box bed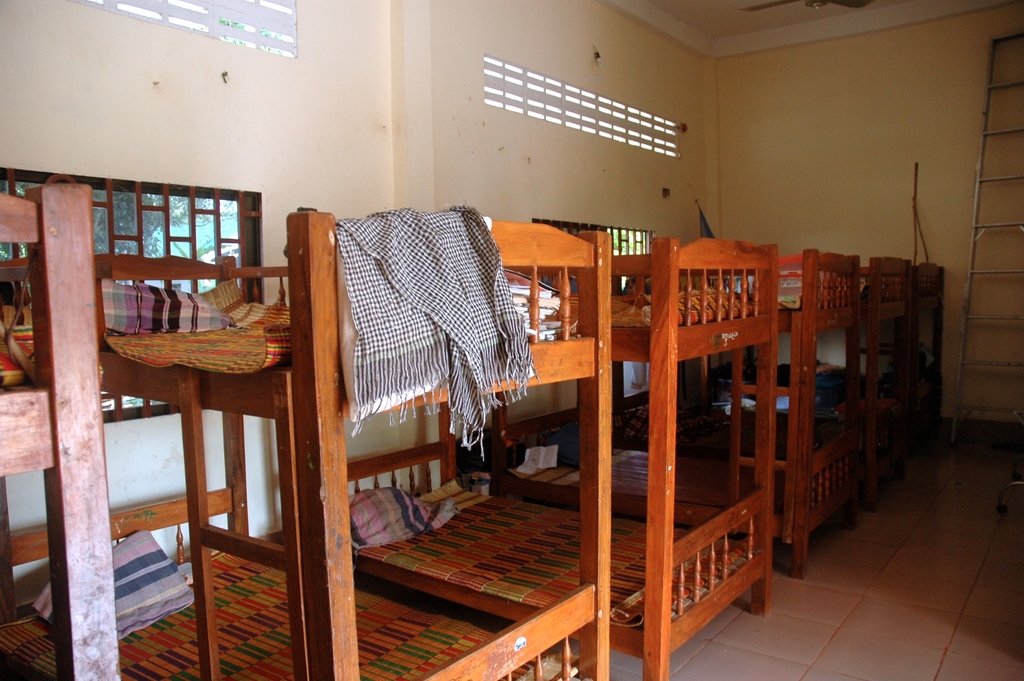
rect(846, 267, 938, 306)
